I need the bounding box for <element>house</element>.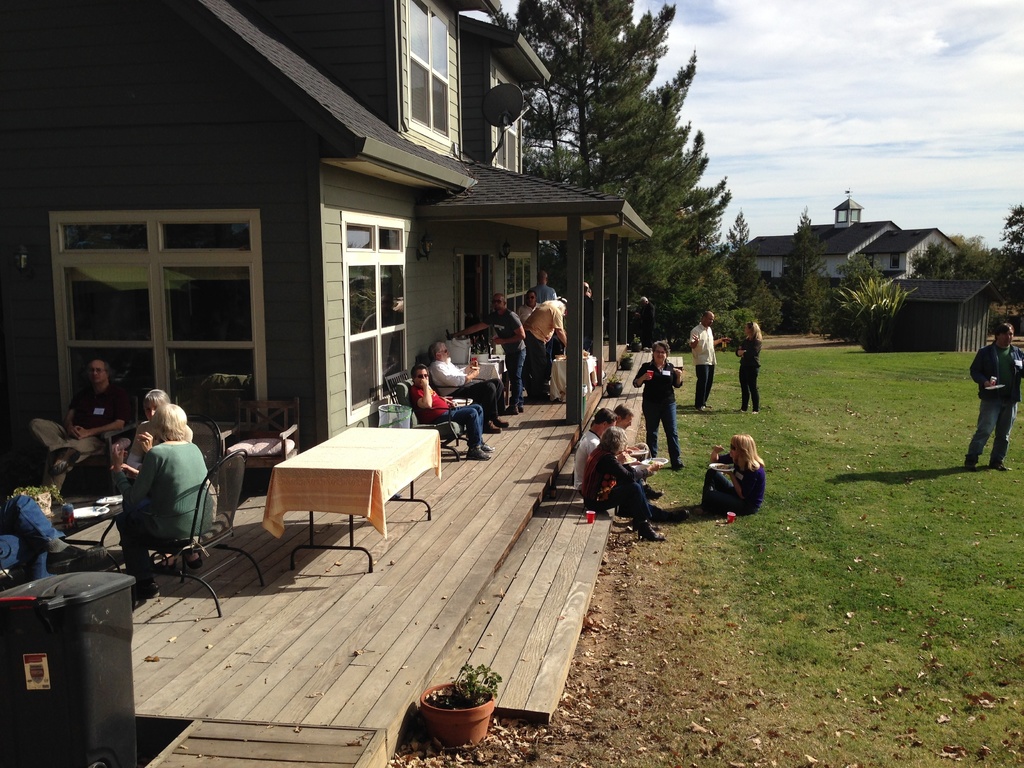
Here it is: box(0, 0, 654, 450).
